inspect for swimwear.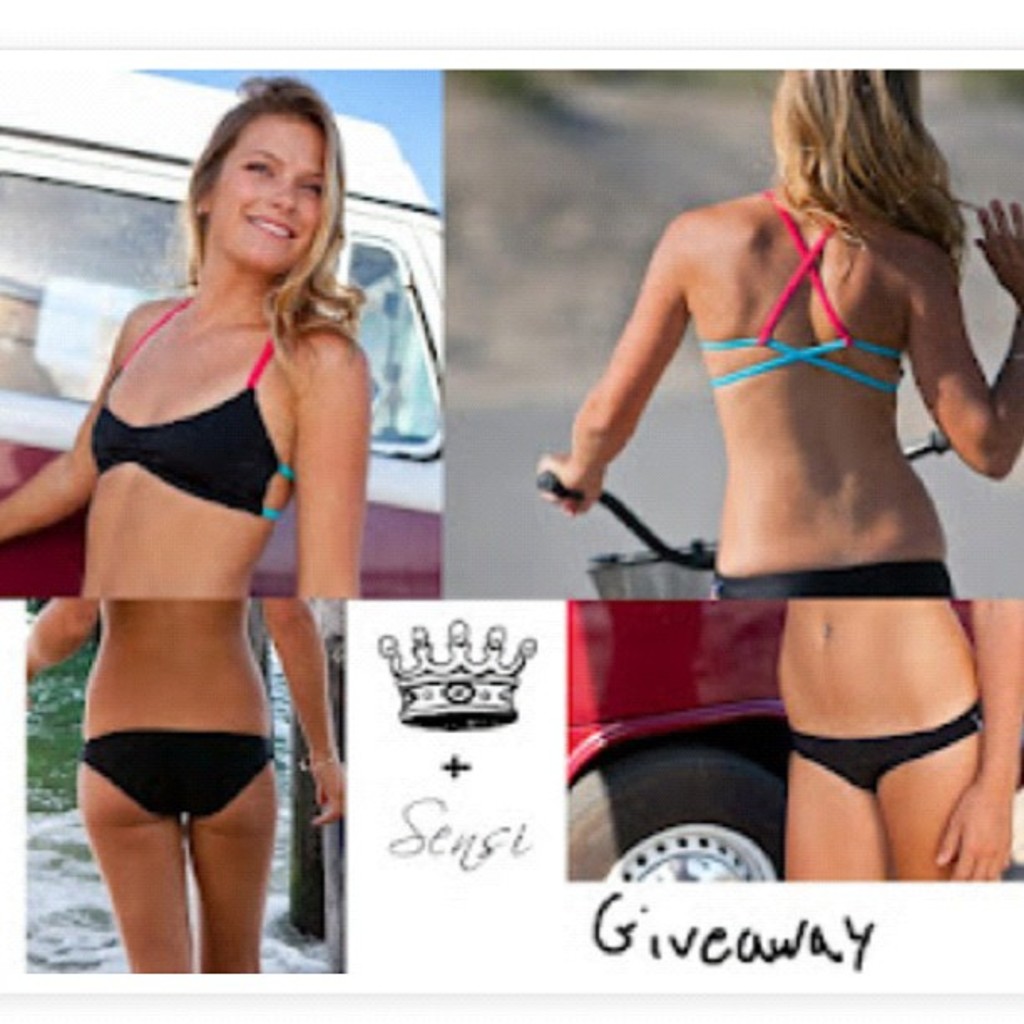
Inspection: 791, 709, 987, 790.
